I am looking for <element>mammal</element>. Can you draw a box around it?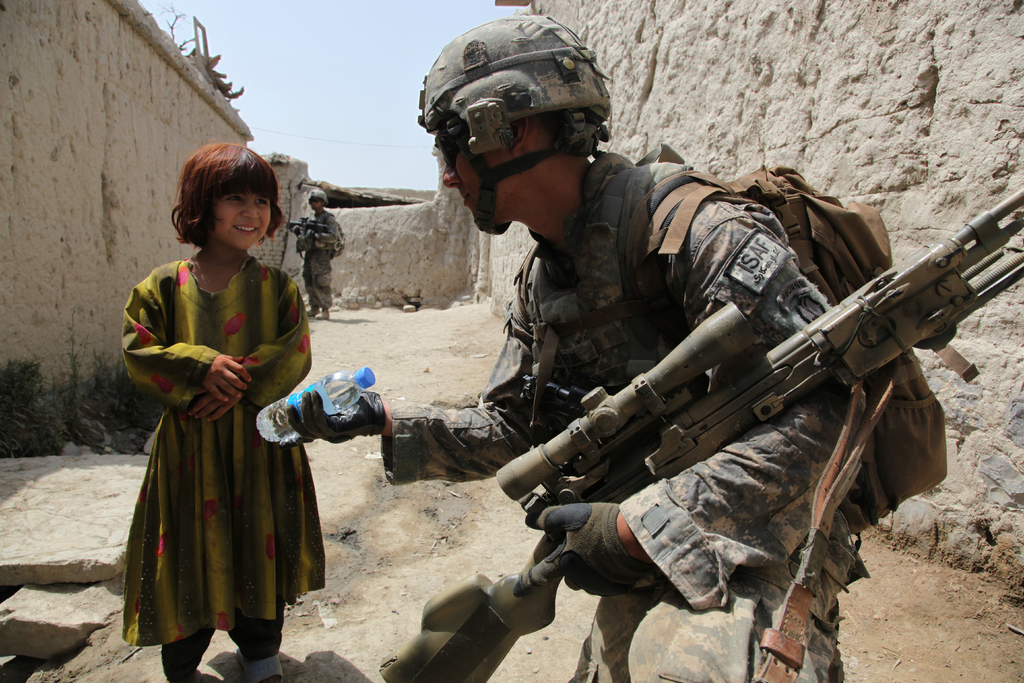
Sure, the bounding box is 100, 171, 337, 648.
